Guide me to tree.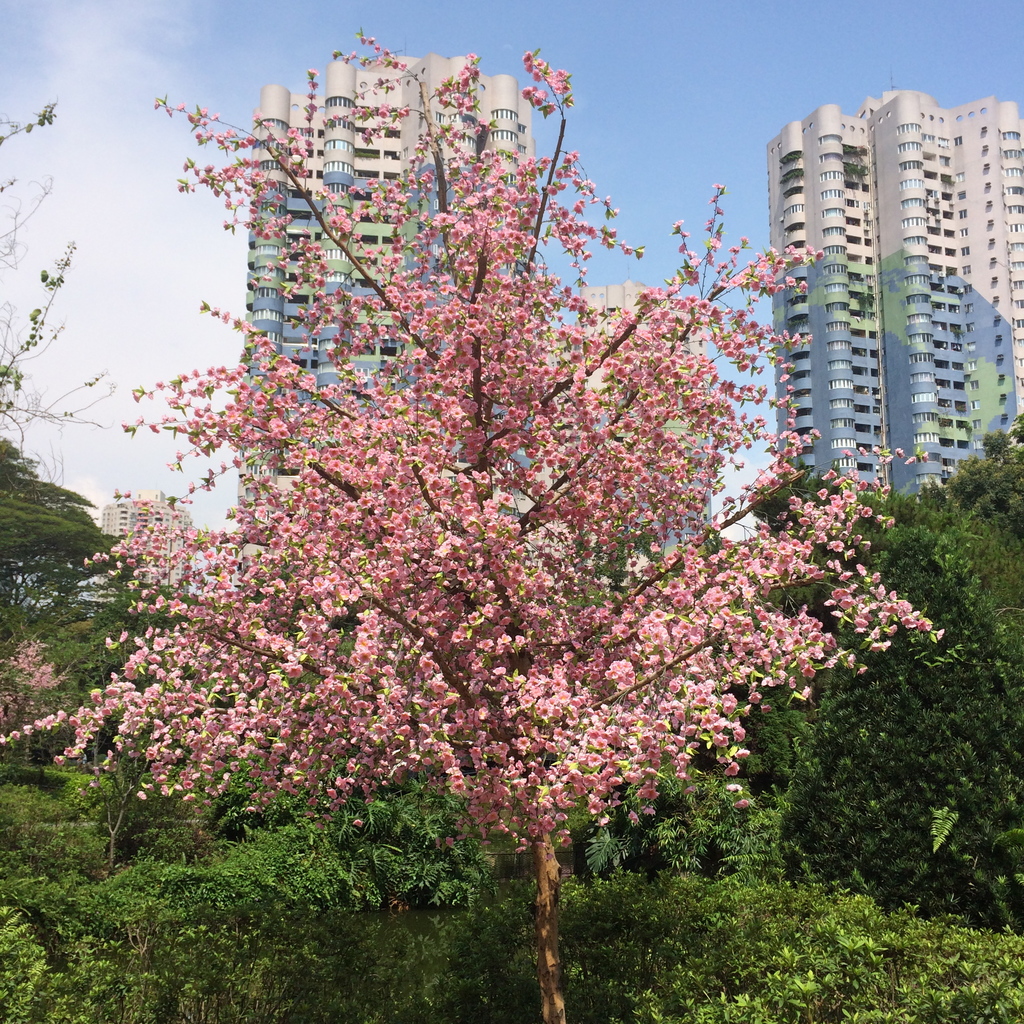
Guidance: <region>0, 103, 117, 432</region>.
